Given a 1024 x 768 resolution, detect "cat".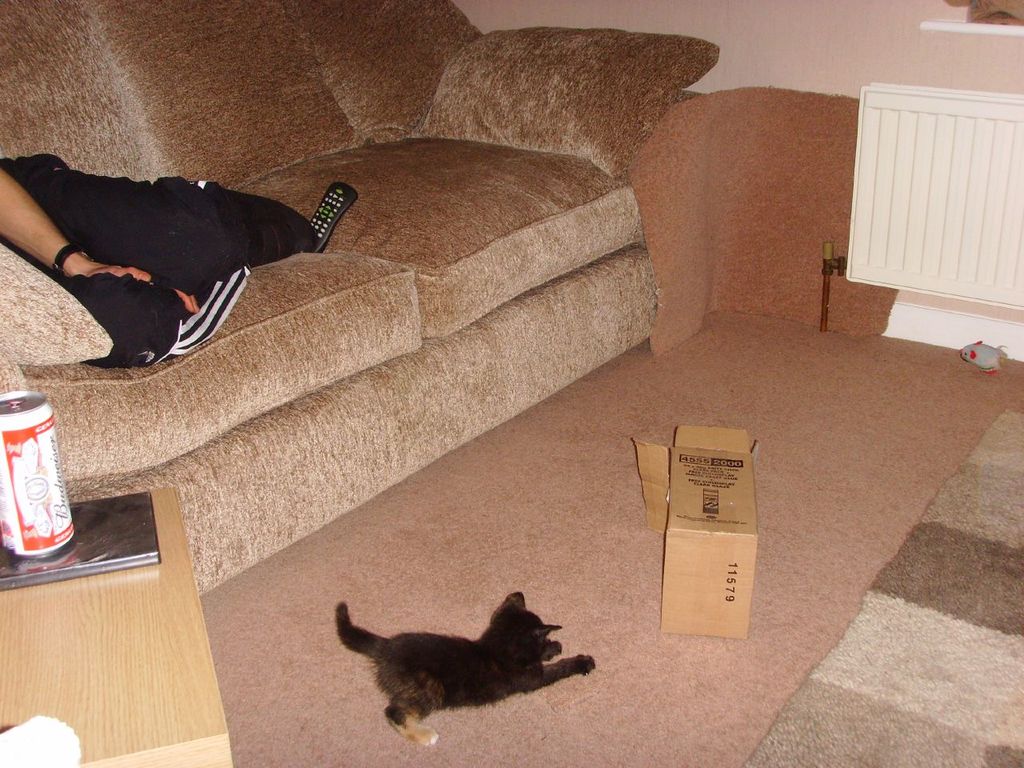
[left=335, top=588, right=594, bottom=748].
